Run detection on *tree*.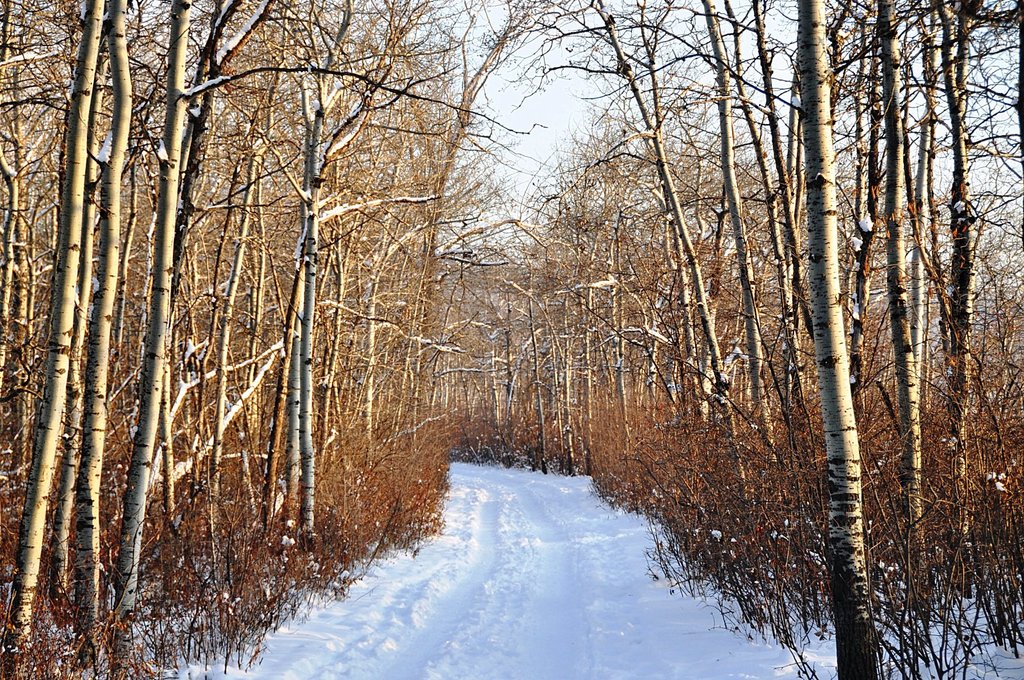
Result: {"left": 795, "top": 0, "right": 879, "bottom": 679}.
